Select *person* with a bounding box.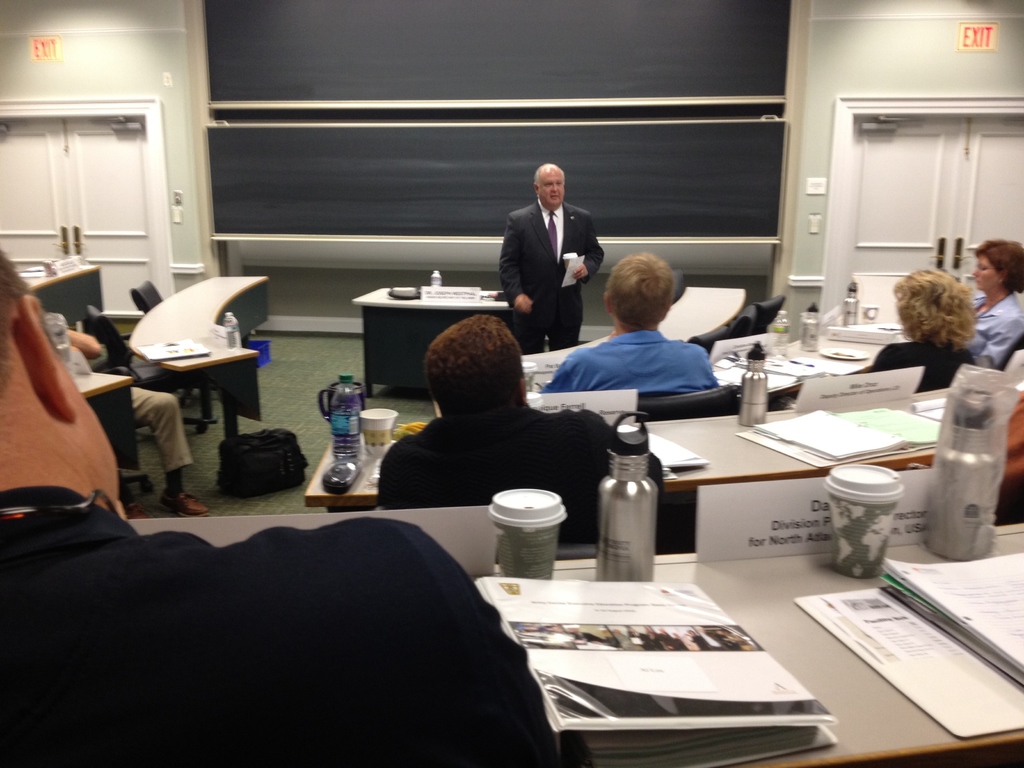
[497,152,597,353].
